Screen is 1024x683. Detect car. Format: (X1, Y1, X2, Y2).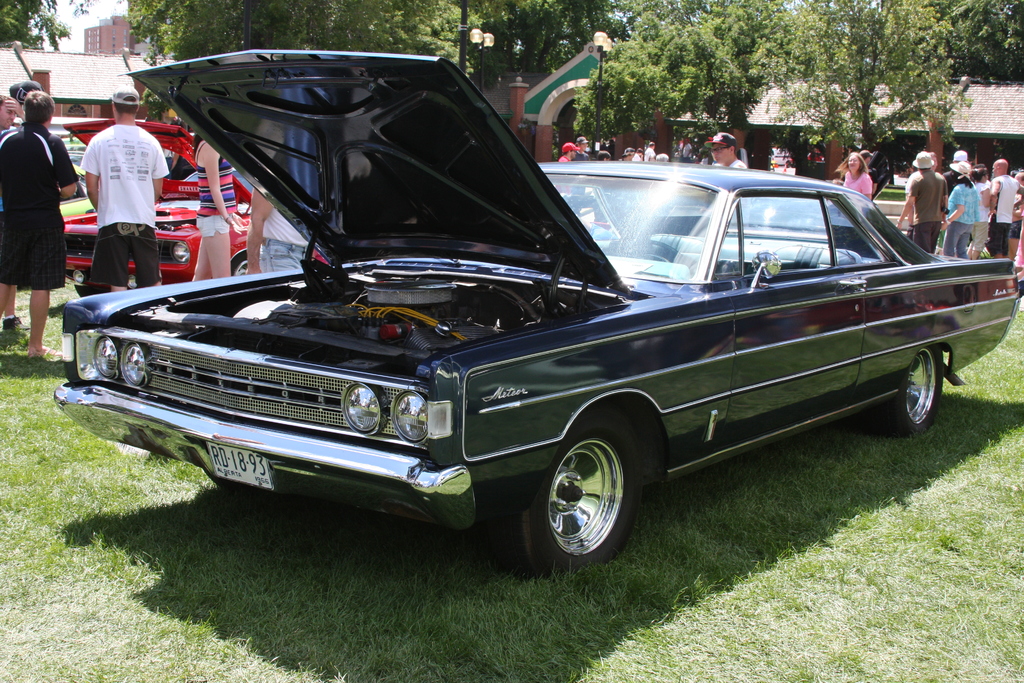
(49, 42, 1023, 581).
